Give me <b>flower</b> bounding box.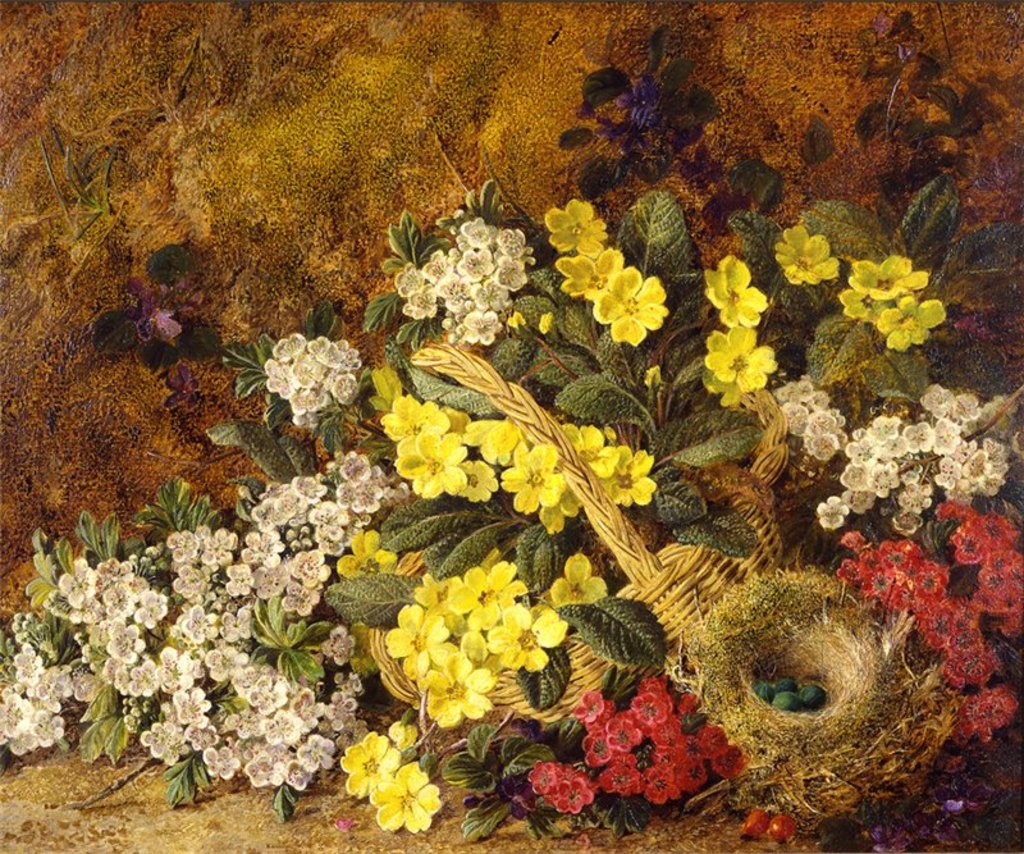
877:292:946:350.
